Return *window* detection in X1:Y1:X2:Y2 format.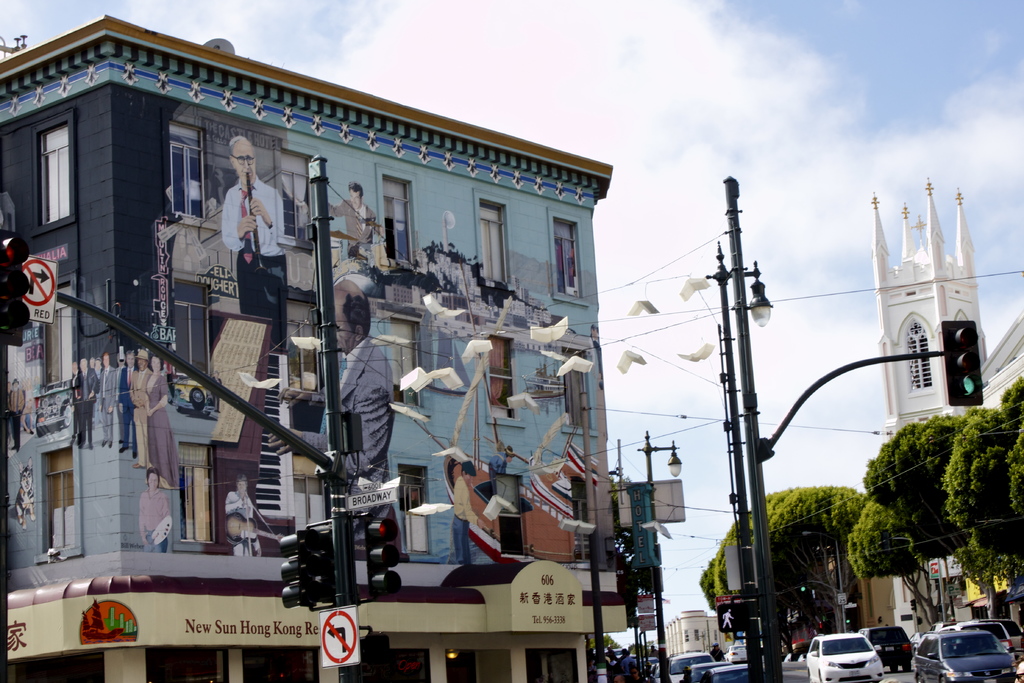
562:348:591:425.
